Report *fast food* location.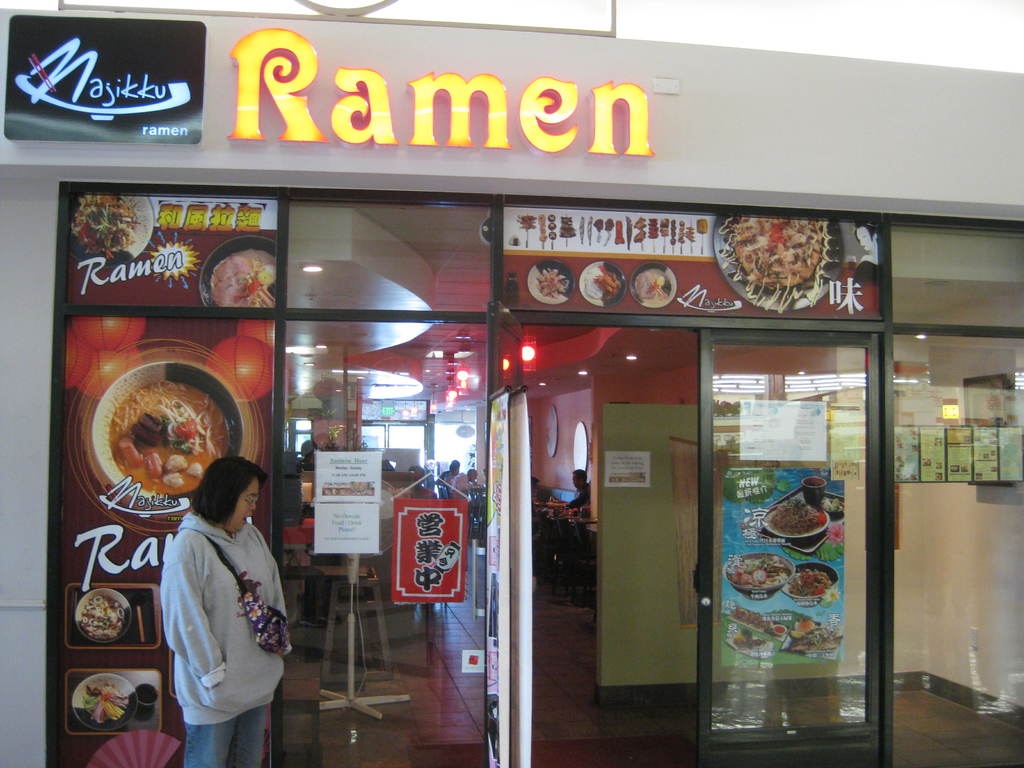
Report: Rect(595, 218, 604, 245).
